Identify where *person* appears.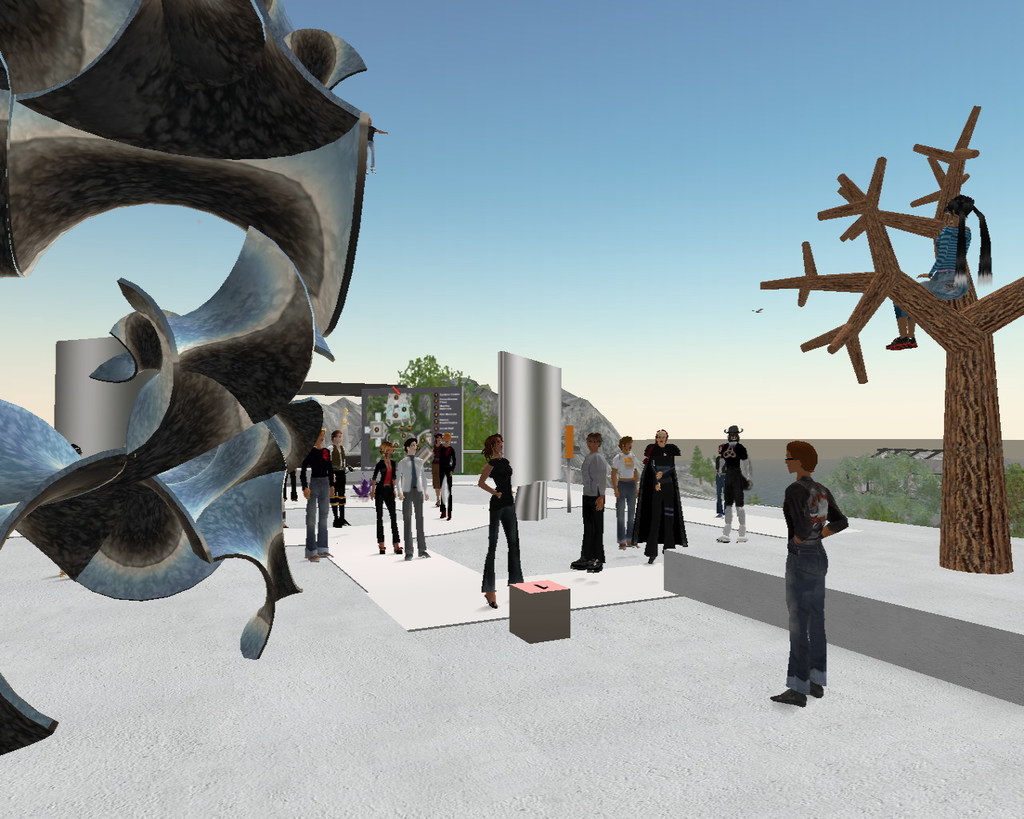
Appears at 365/115/387/177.
